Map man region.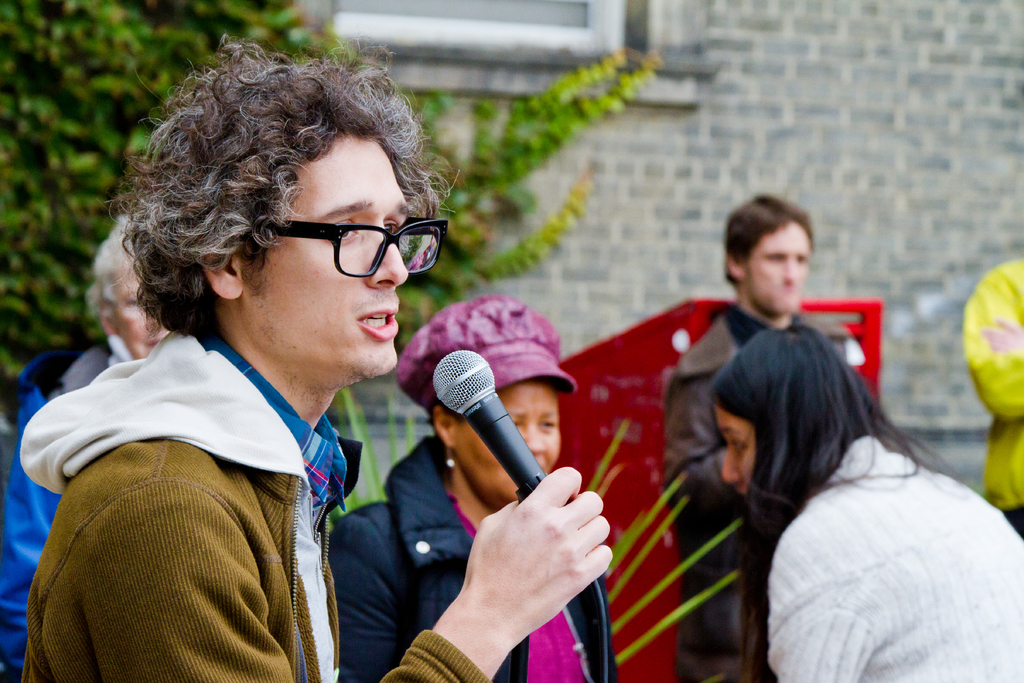
Mapped to 24/66/575/664.
